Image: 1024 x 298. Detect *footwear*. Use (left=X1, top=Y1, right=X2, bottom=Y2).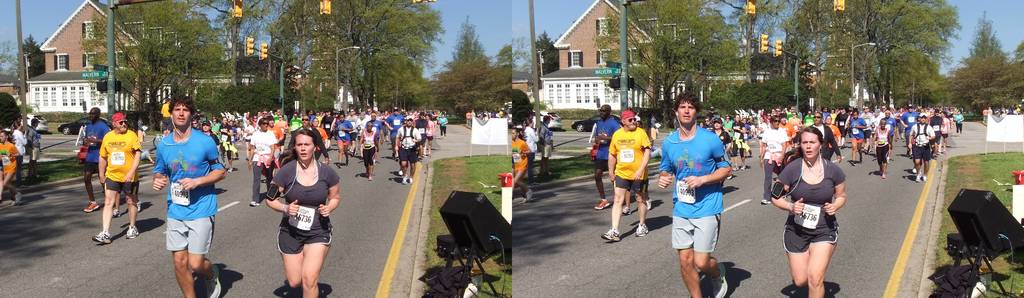
(left=879, top=169, right=883, bottom=177).
